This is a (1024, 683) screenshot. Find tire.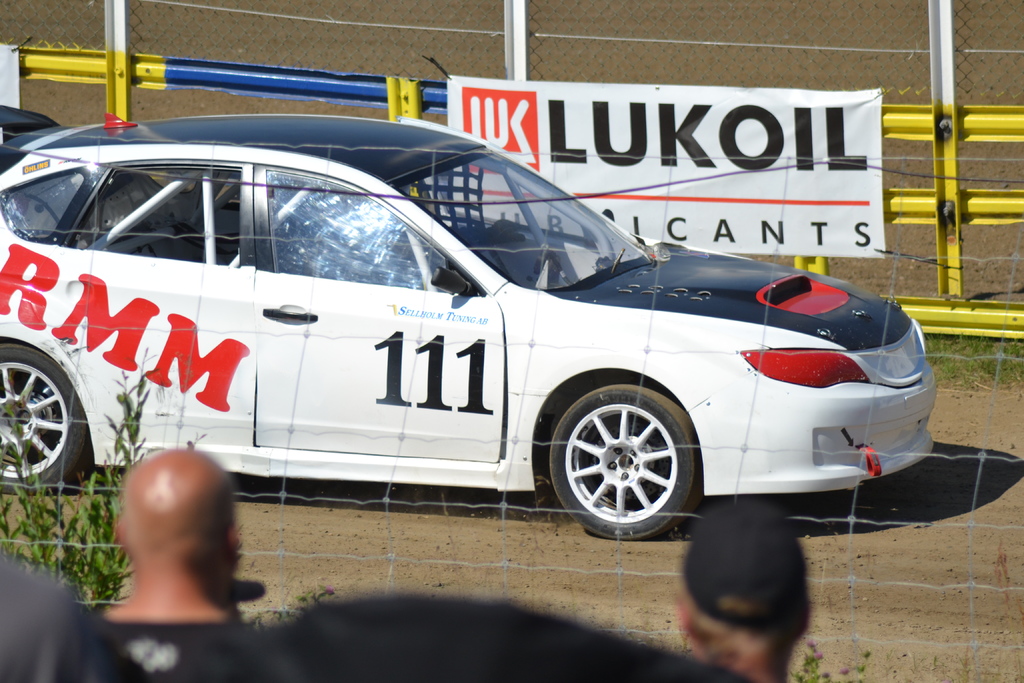
Bounding box: box(0, 345, 90, 497).
